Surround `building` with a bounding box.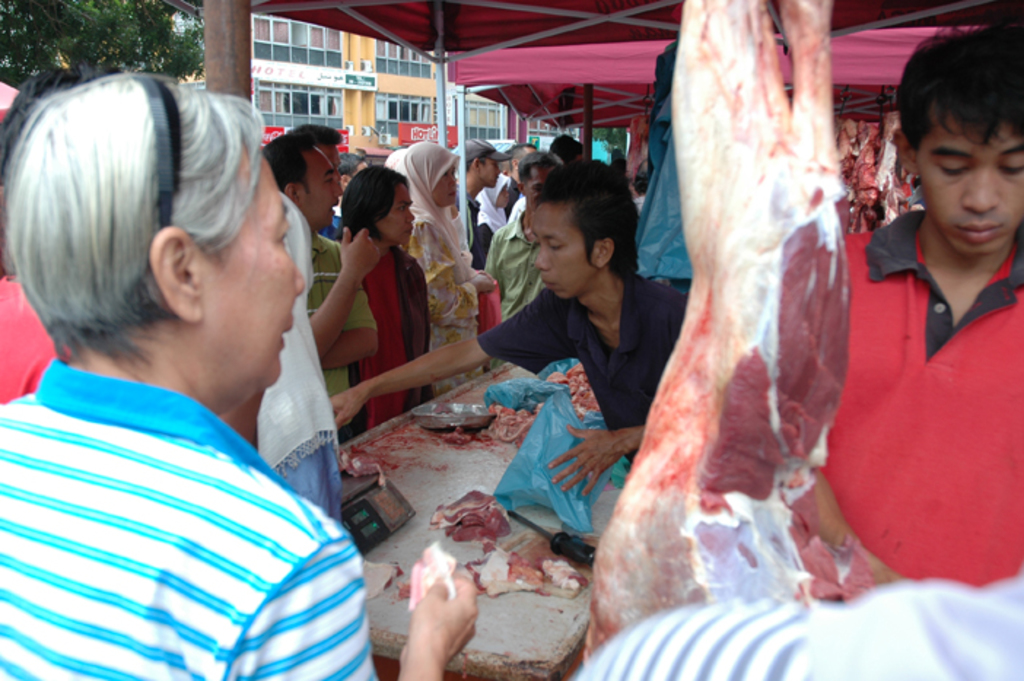
x1=171 y1=12 x2=573 y2=188.
